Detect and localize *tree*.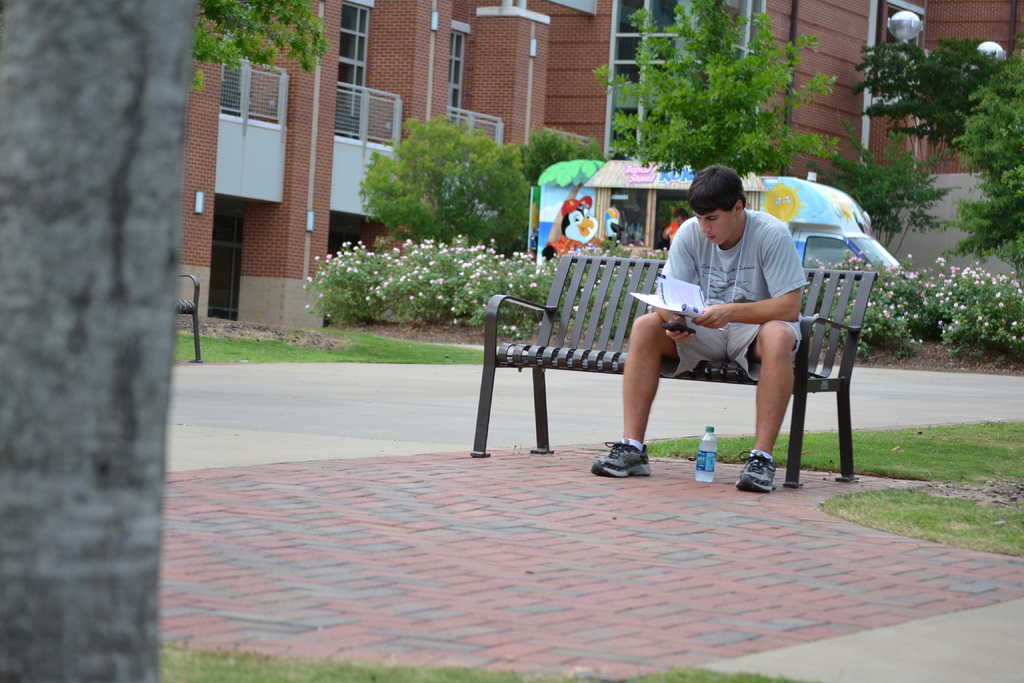
Localized at rect(515, 124, 588, 201).
